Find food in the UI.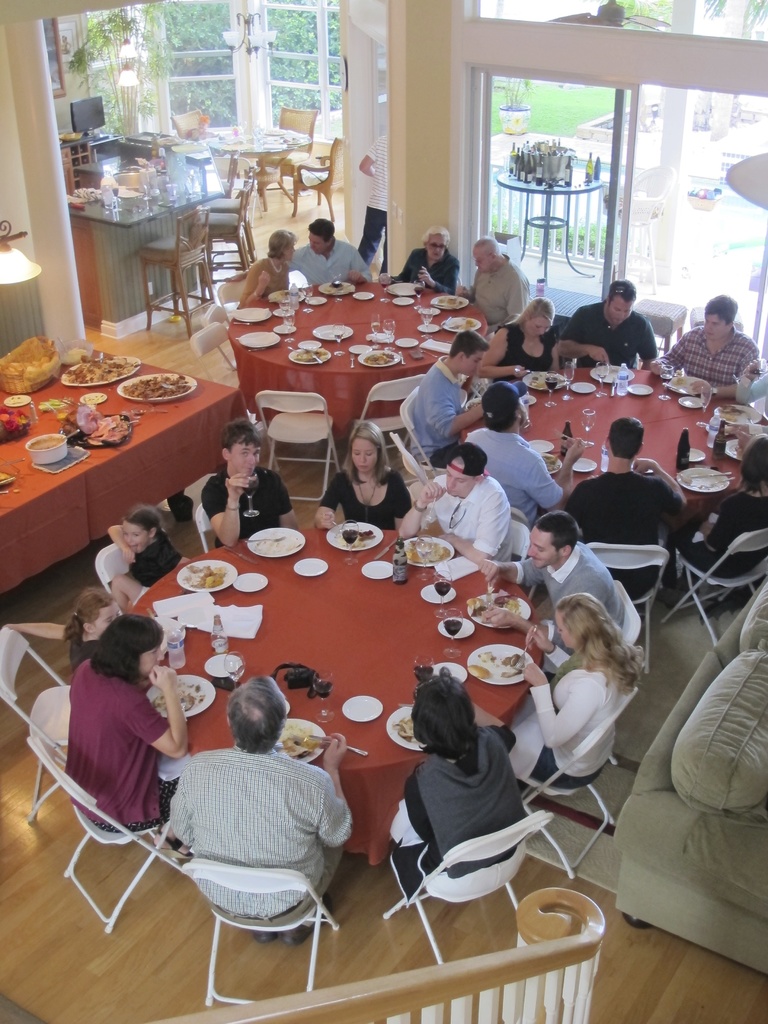
UI element at locate(277, 730, 316, 762).
